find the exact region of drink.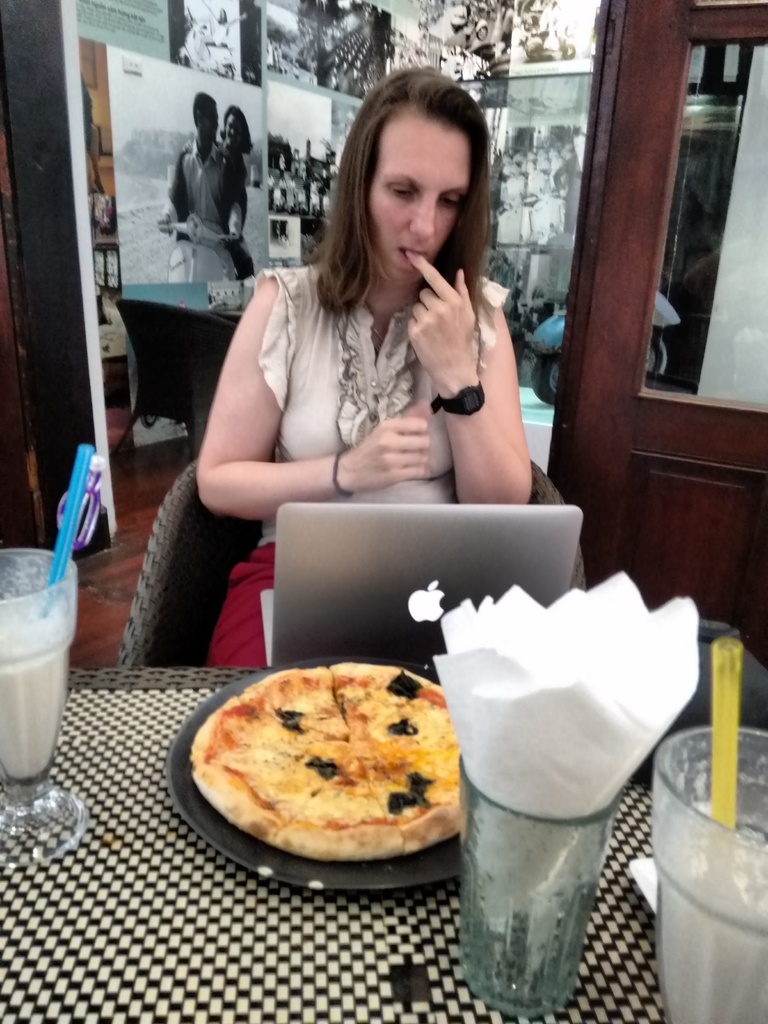
Exact region: (x1=656, y1=845, x2=767, y2=1023).
